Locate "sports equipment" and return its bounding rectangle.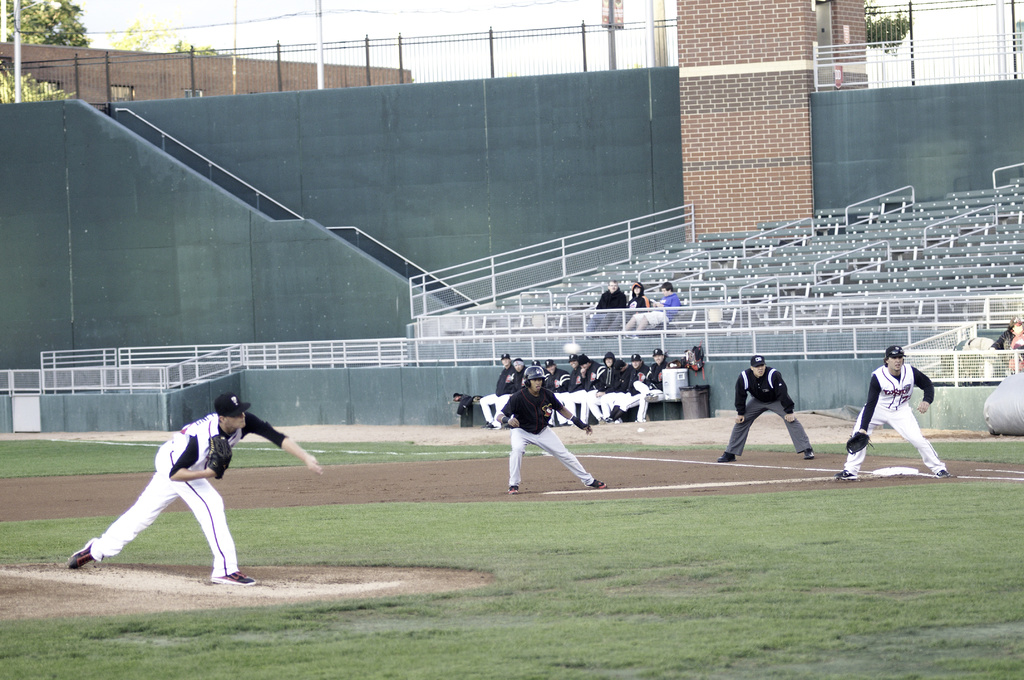
crop(843, 428, 869, 455).
